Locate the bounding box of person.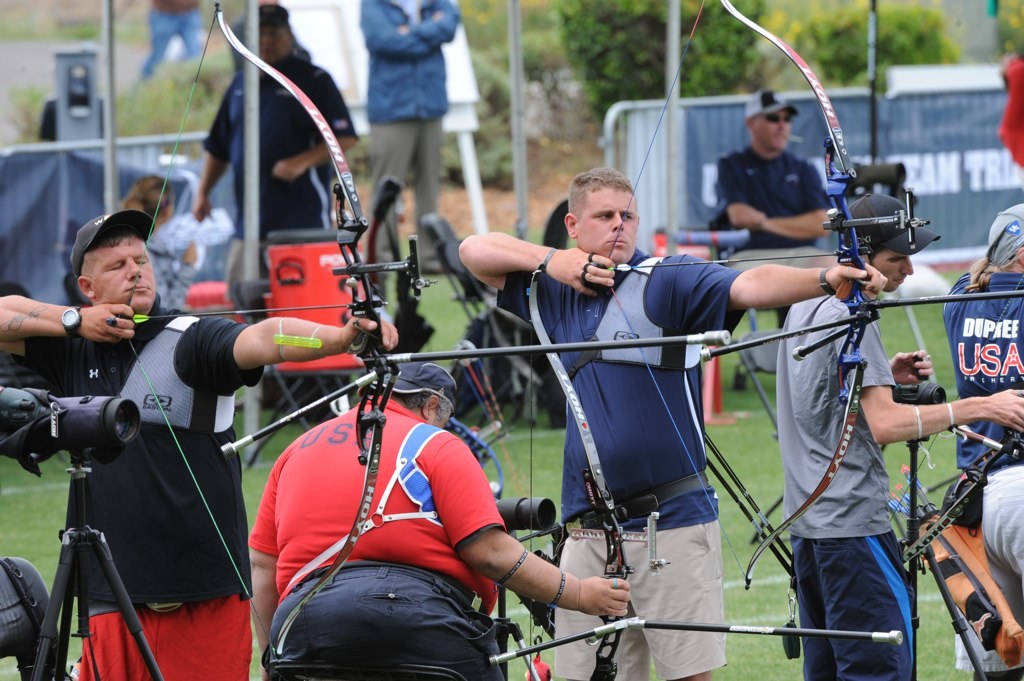
Bounding box: box=[940, 201, 1023, 478].
